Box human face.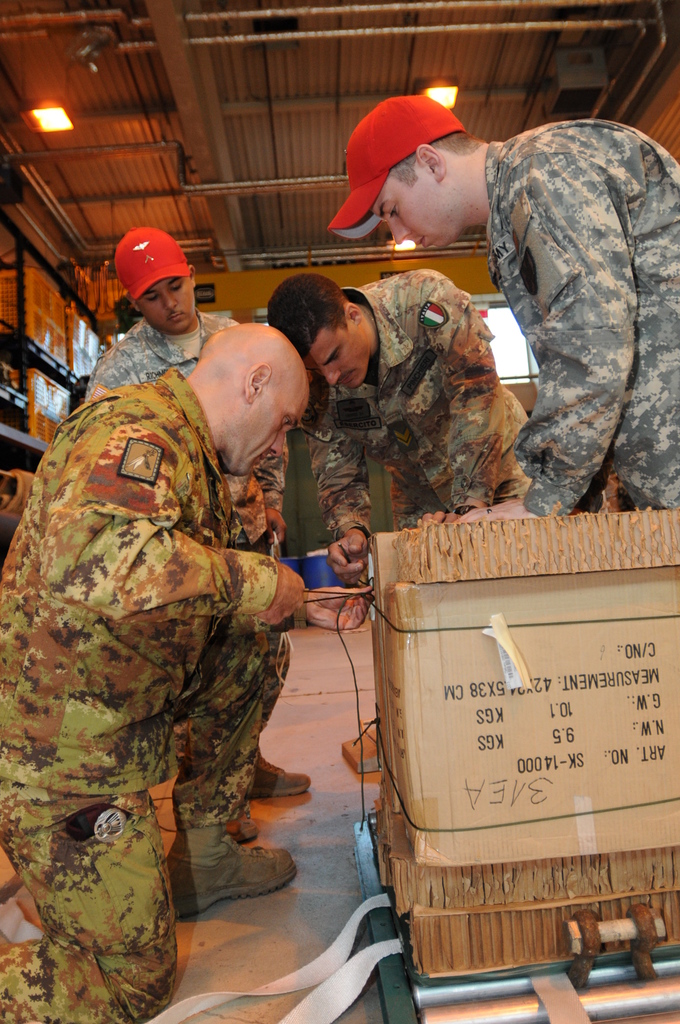
<box>371,183,447,248</box>.
